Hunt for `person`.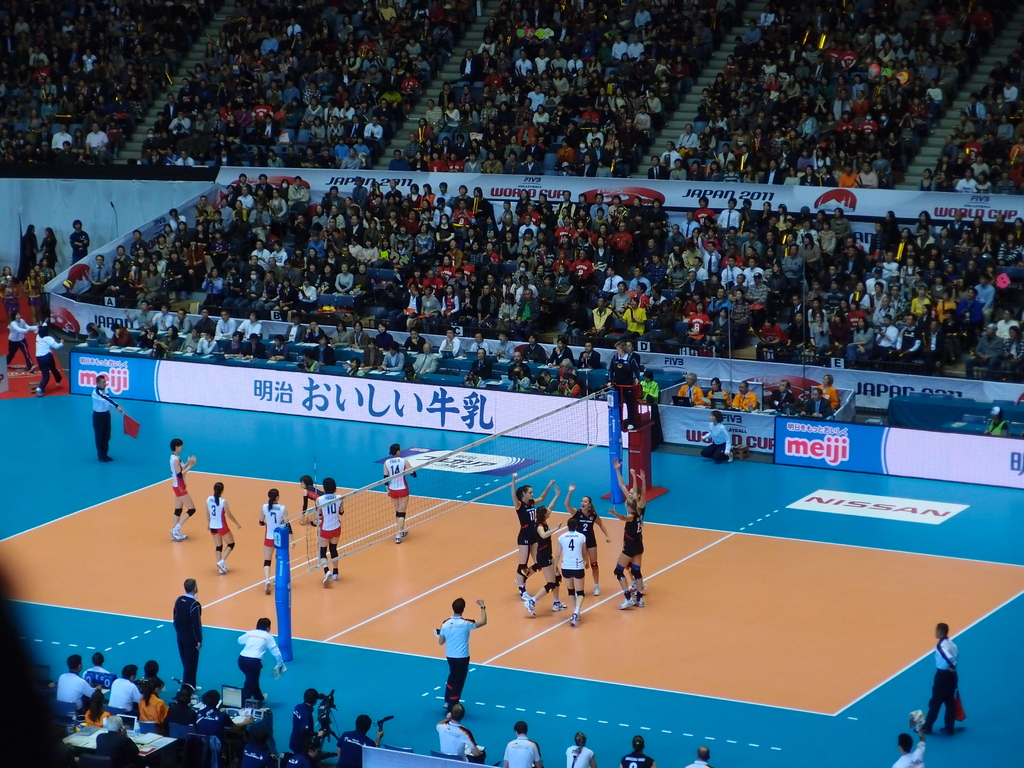
Hunted down at BBox(335, 717, 375, 767).
